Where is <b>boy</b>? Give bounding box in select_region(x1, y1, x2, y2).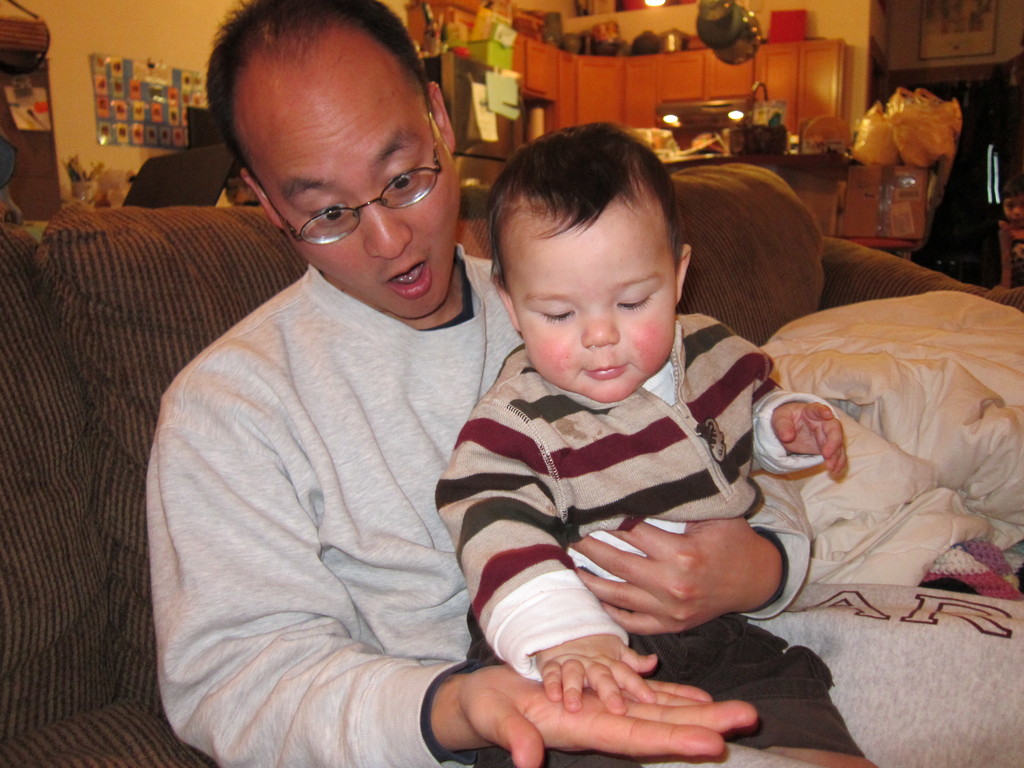
select_region(435, 97, 867, 726).
